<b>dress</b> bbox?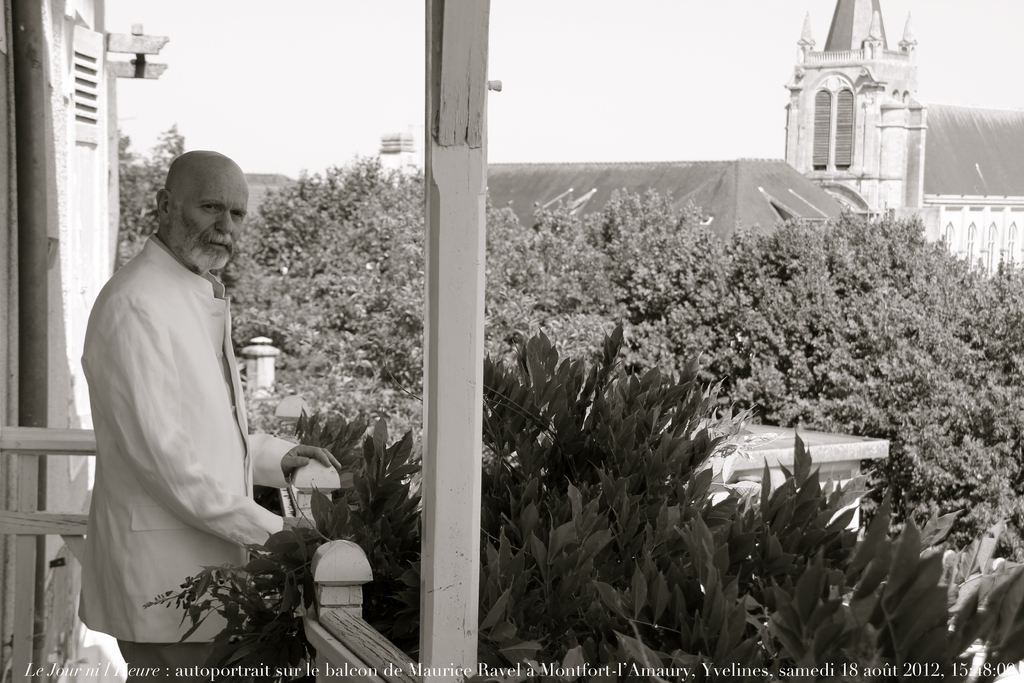
[73,235,302,648]
